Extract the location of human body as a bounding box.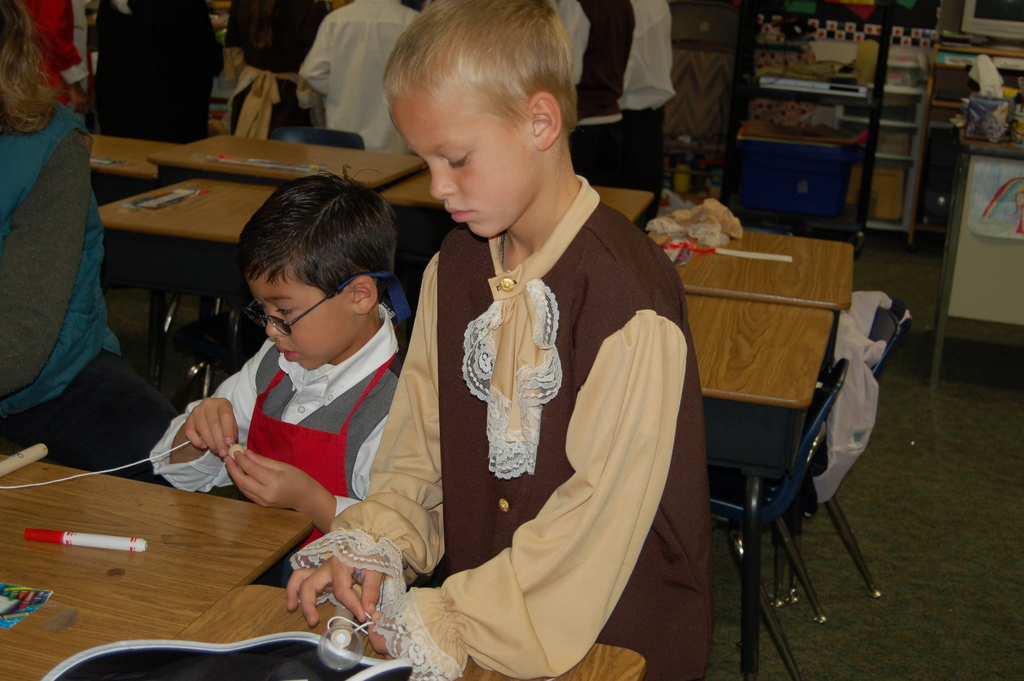
555 0 635 188.
